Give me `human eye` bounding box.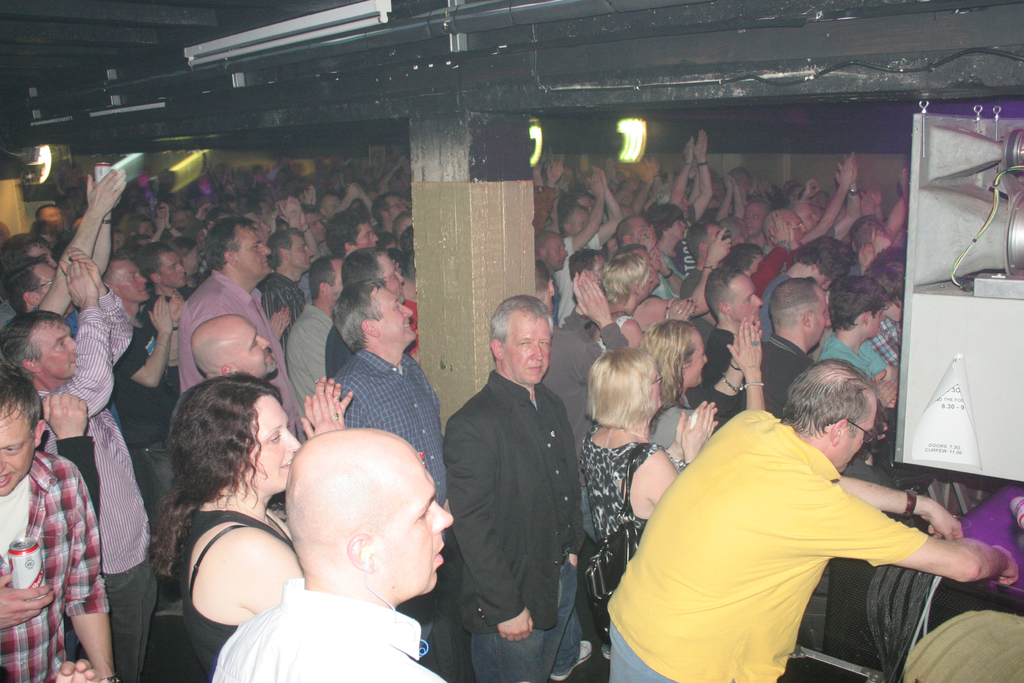
left=808, top=211, right=817, bottom=220.
